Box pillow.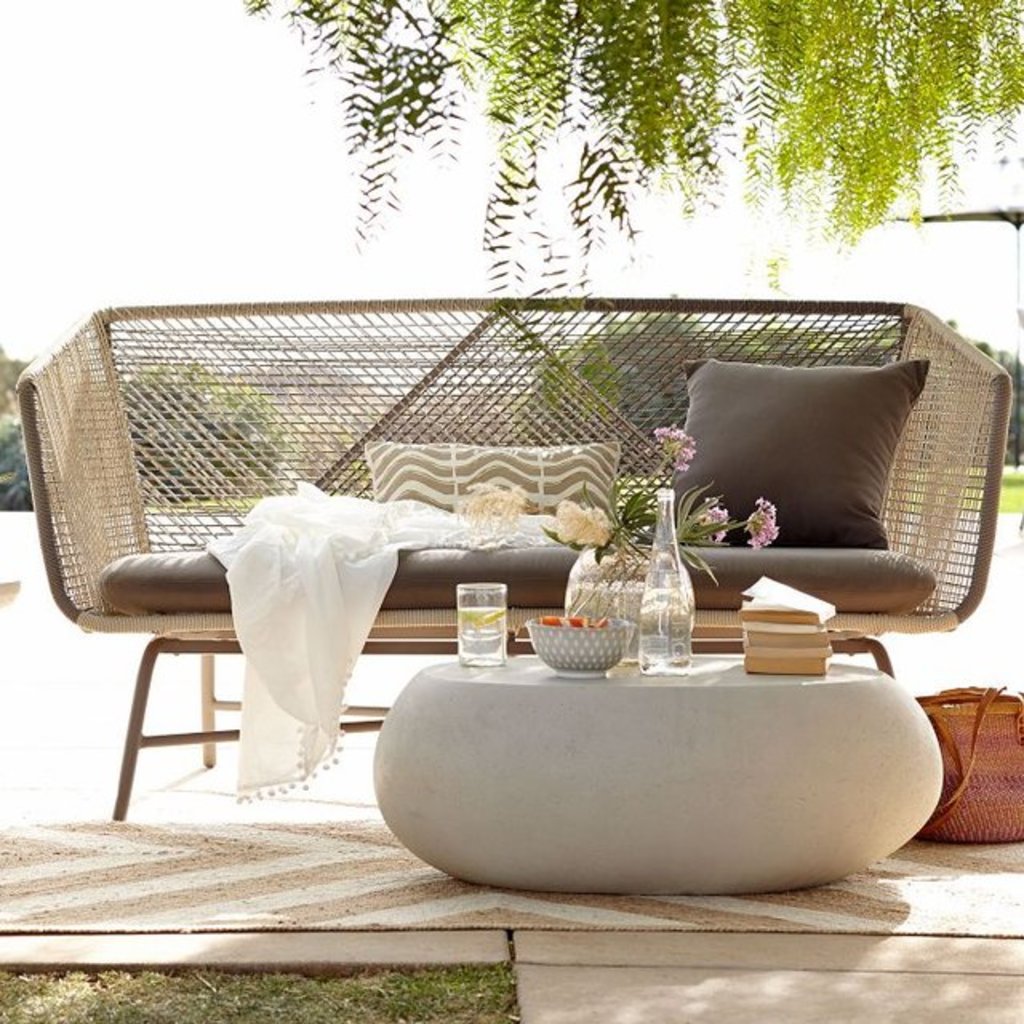
left=363, top=437, right=626, bottom=507.
